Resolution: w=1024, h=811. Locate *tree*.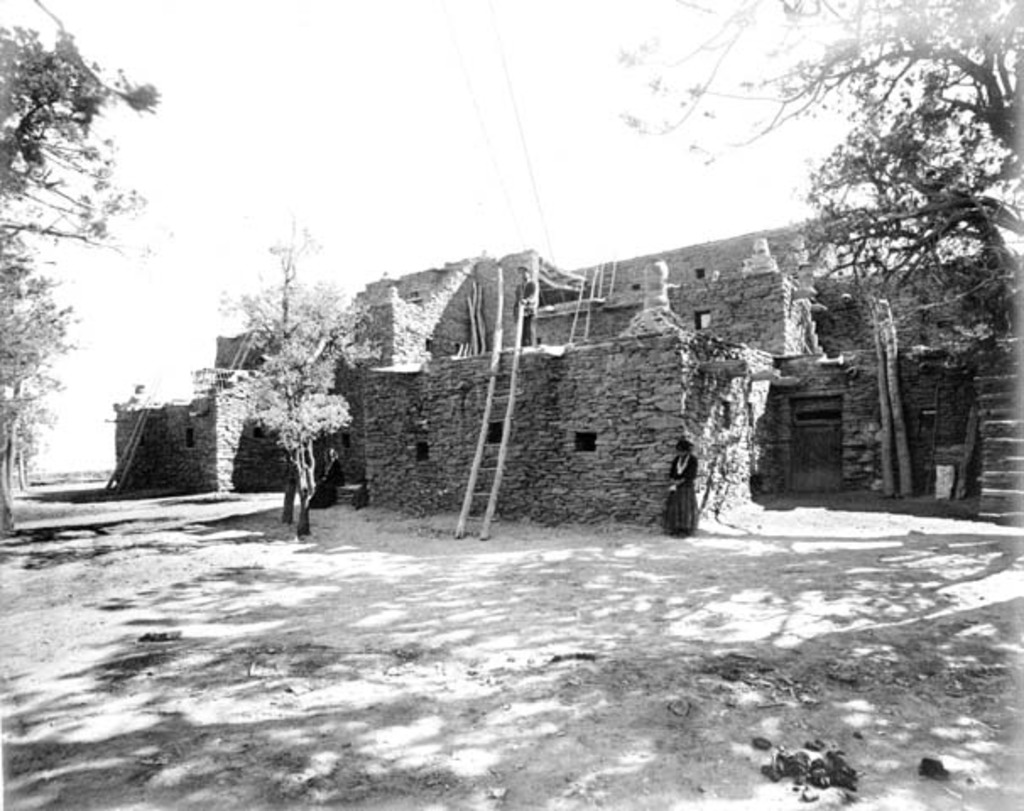
213, 206, 360, 546.
